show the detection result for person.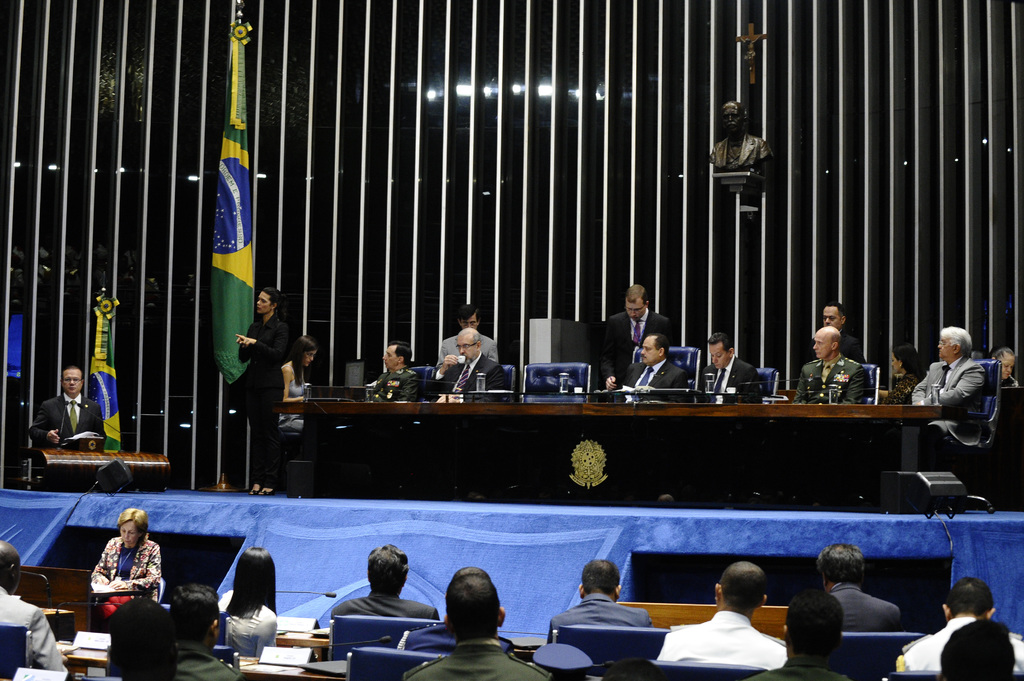
749,591,861,680.
